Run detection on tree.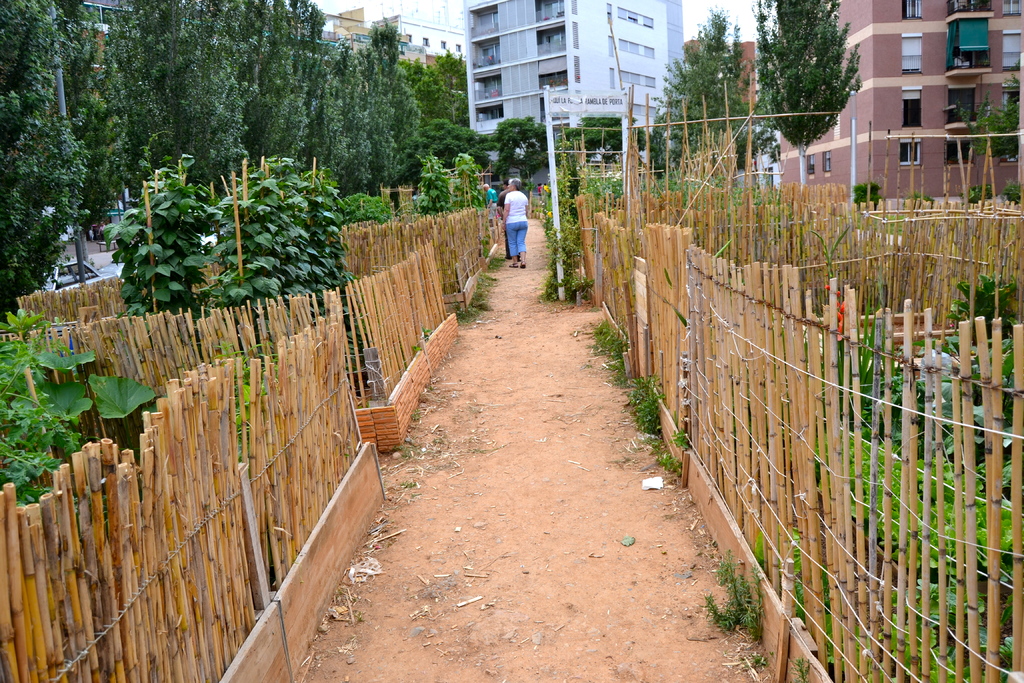
Result: [left=548, top=110, right=648, bottom=181].
